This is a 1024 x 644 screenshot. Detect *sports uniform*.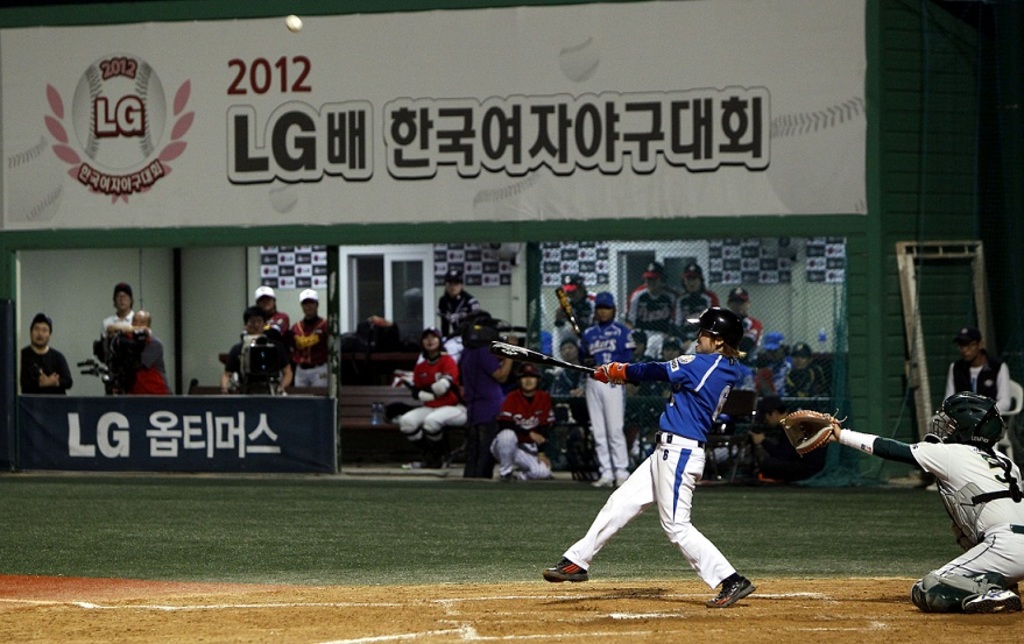
l=555, t=339, r=779, b=600.
